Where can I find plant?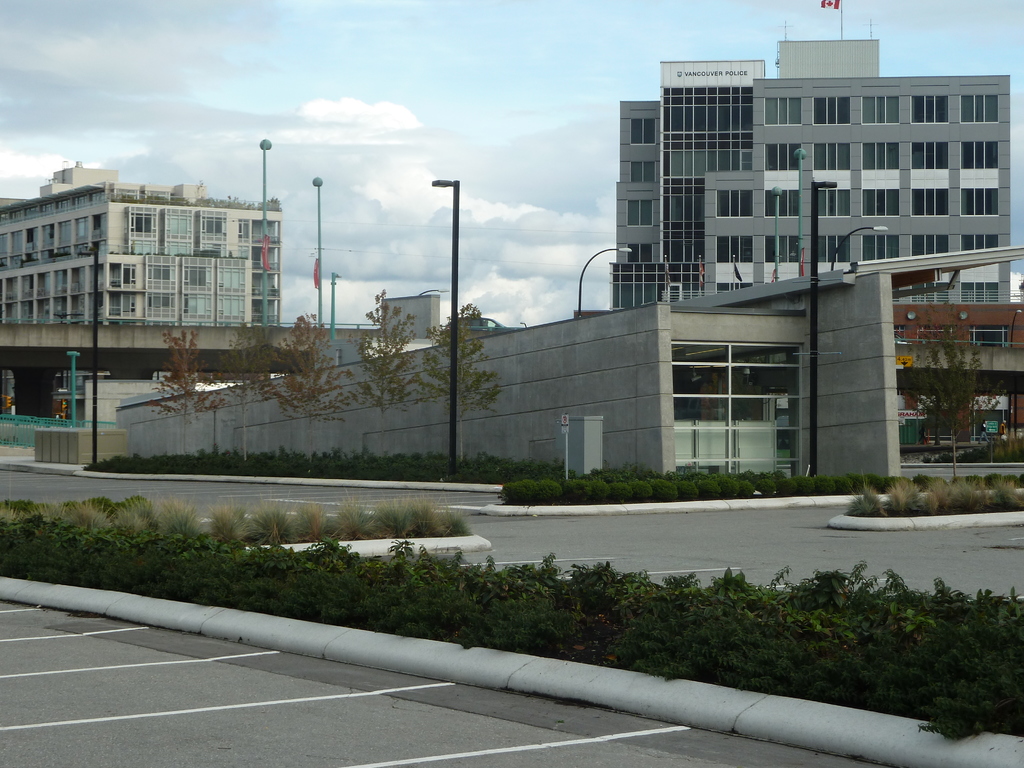
You can find it at [81,452,553,481].
